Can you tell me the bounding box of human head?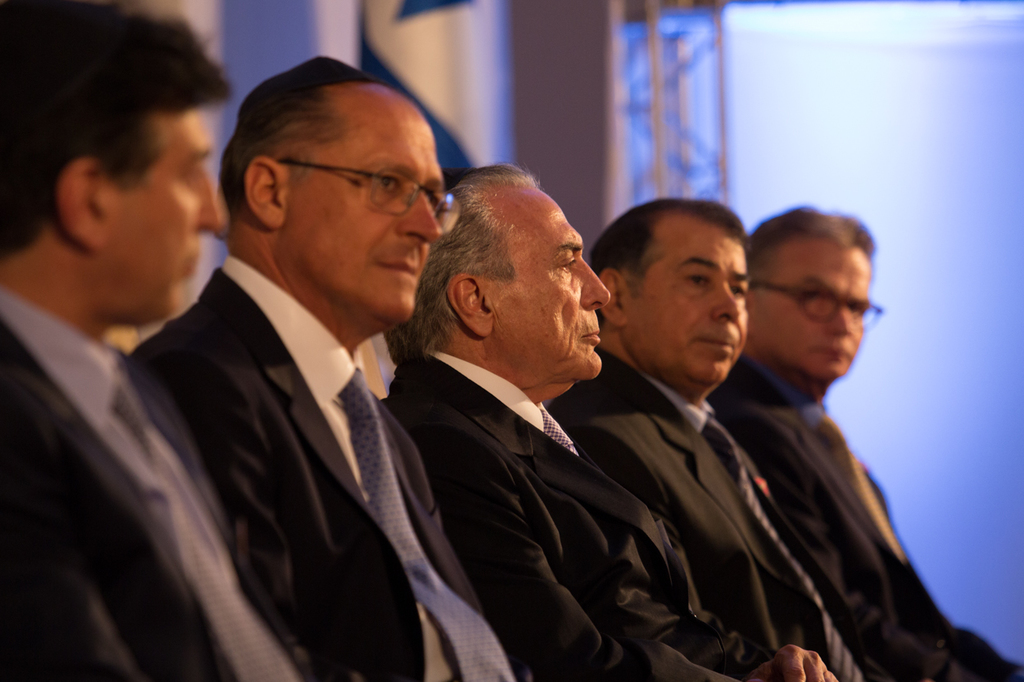
0,0,233,330.
